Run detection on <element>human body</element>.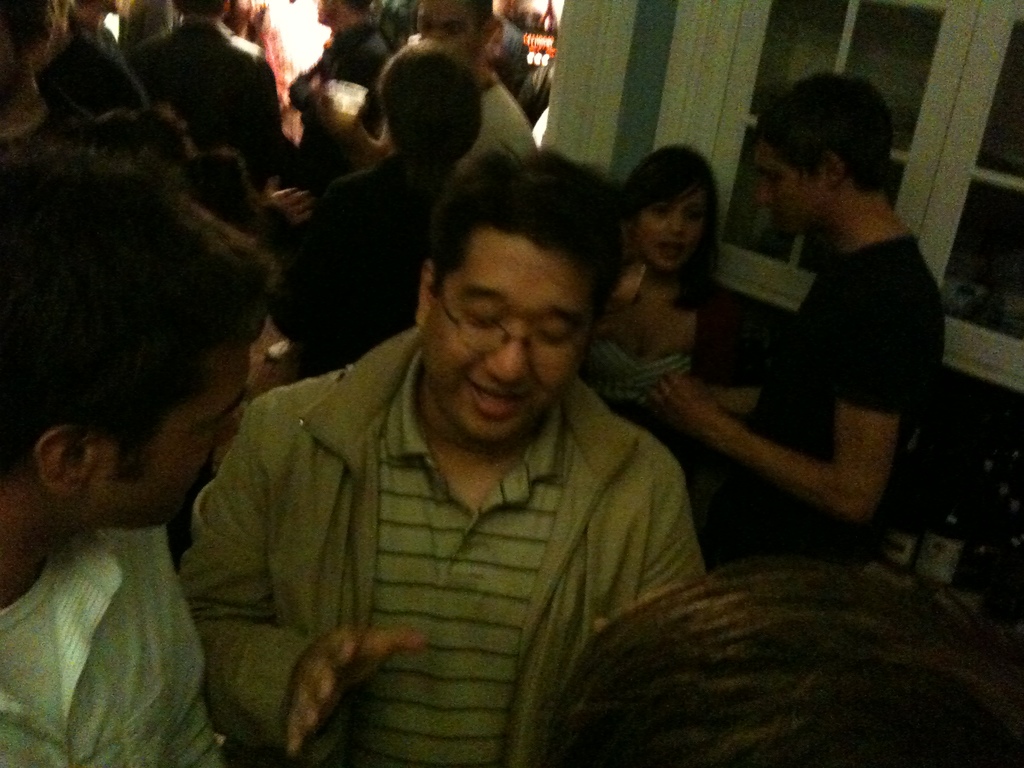
Result: [0, 521, 235, 767].
